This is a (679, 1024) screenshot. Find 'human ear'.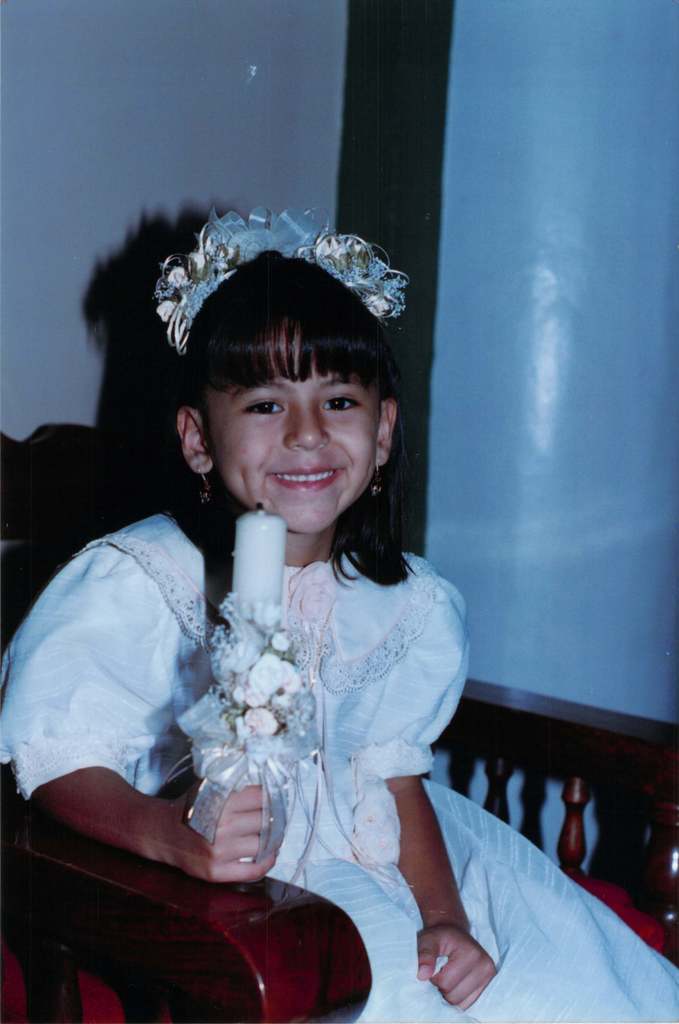
Bounding box: pyautogui.locateOnScreen(175, 406, 215, 476).
